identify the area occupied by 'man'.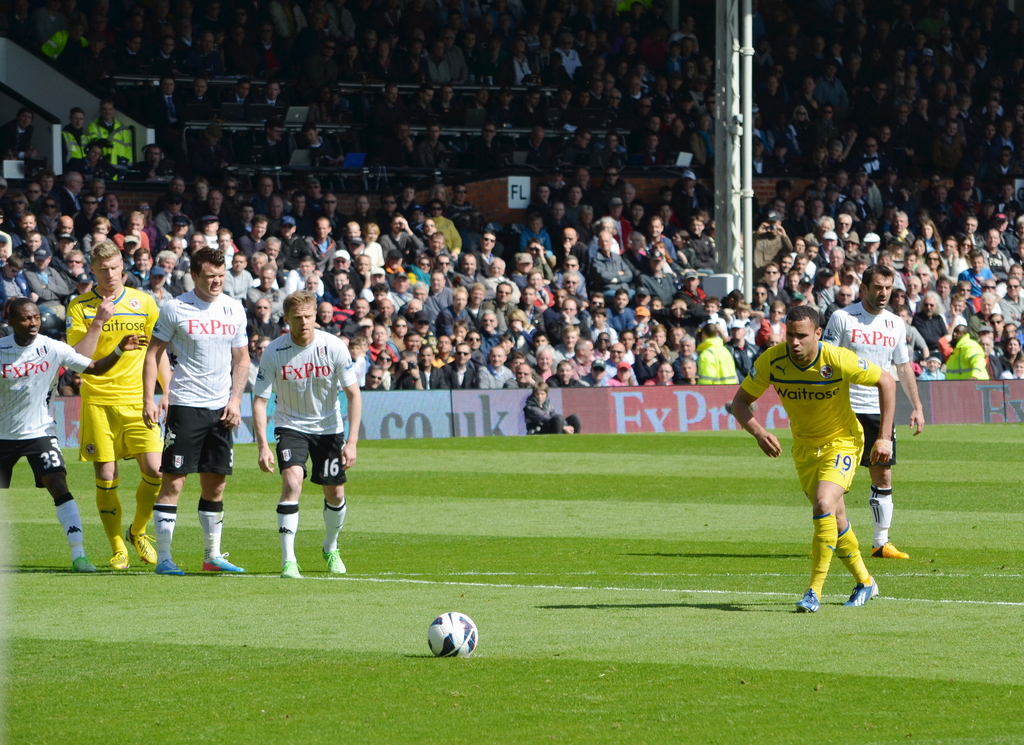
Area: bbox=(26, 227, 39, 257).
